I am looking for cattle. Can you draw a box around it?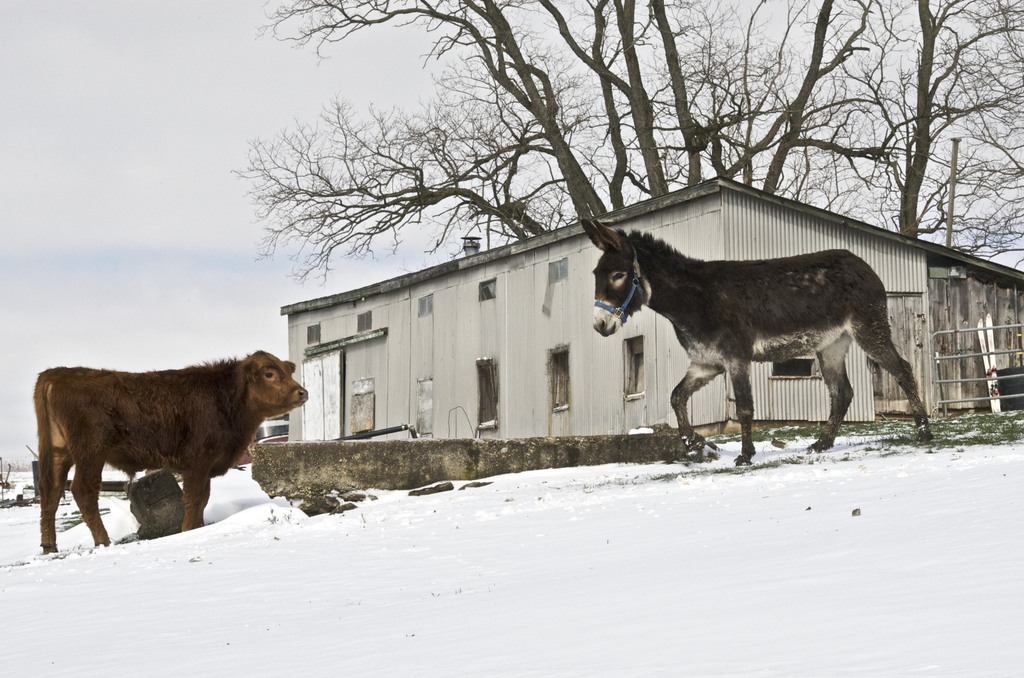
Sure, the bounding box is {"x1": 582, "y1": 216, "x2": 929, "y2": 467}.
